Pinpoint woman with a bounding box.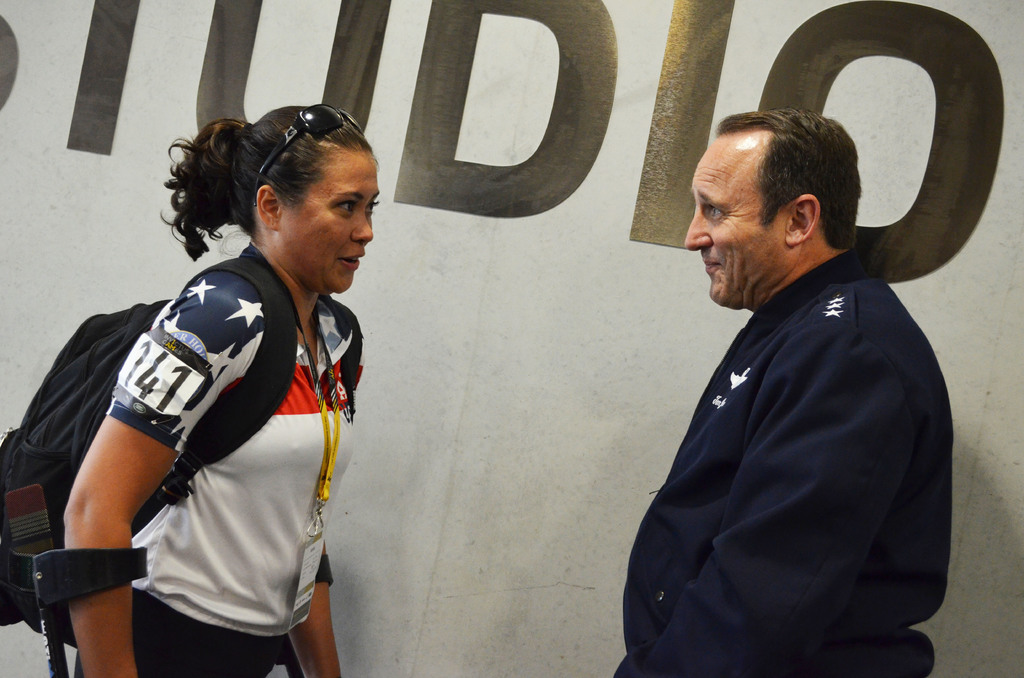
select_region(22, 113, 390, 674).
